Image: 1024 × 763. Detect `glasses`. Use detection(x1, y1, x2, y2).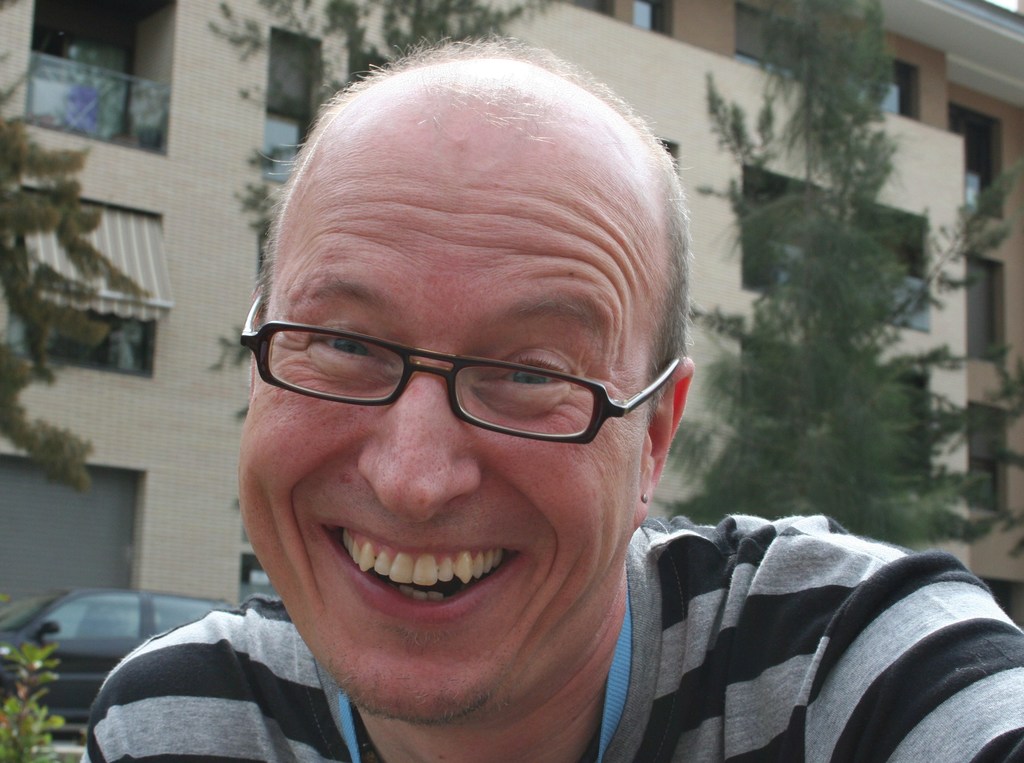
detection(237, 303, 658, 460).
